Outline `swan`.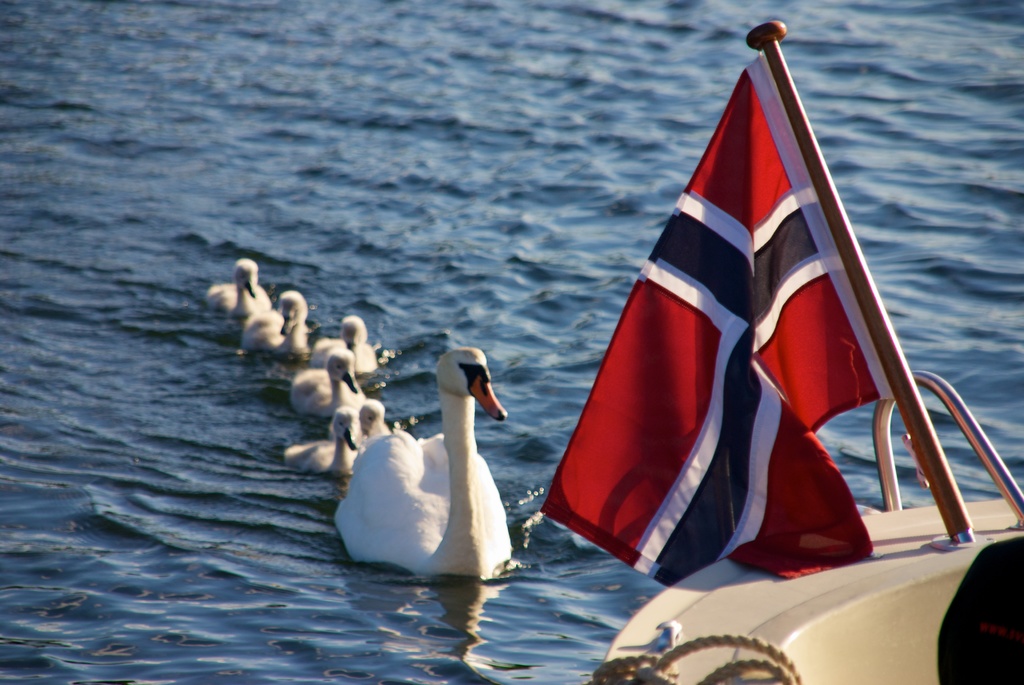
Outline: 281:404:362:484.
